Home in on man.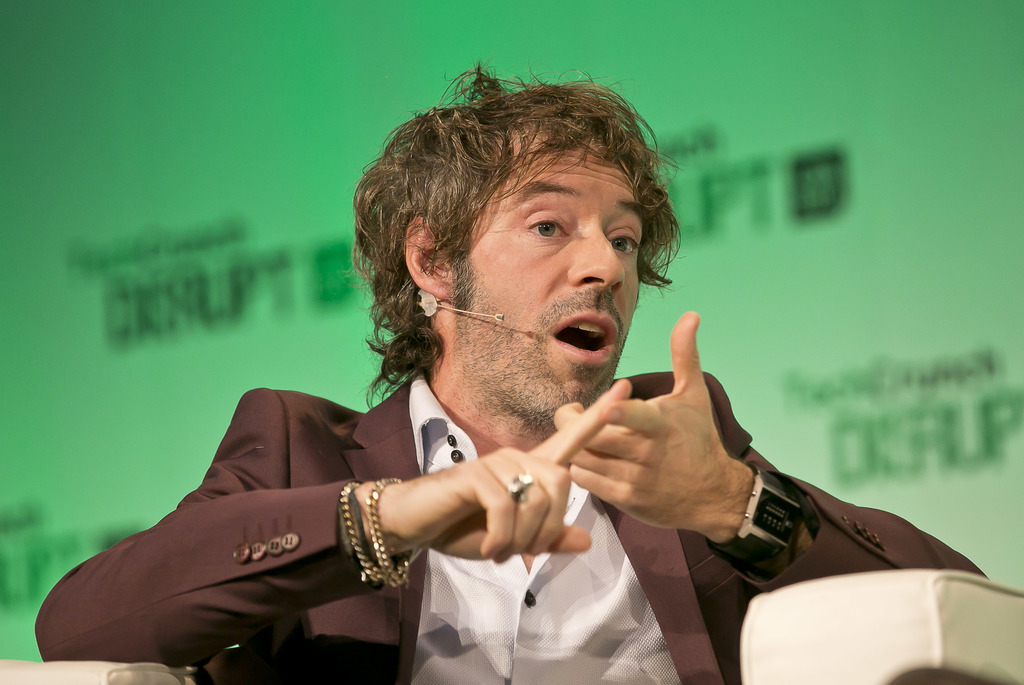
Homed in at select_region(81, 120, 871, 672).
